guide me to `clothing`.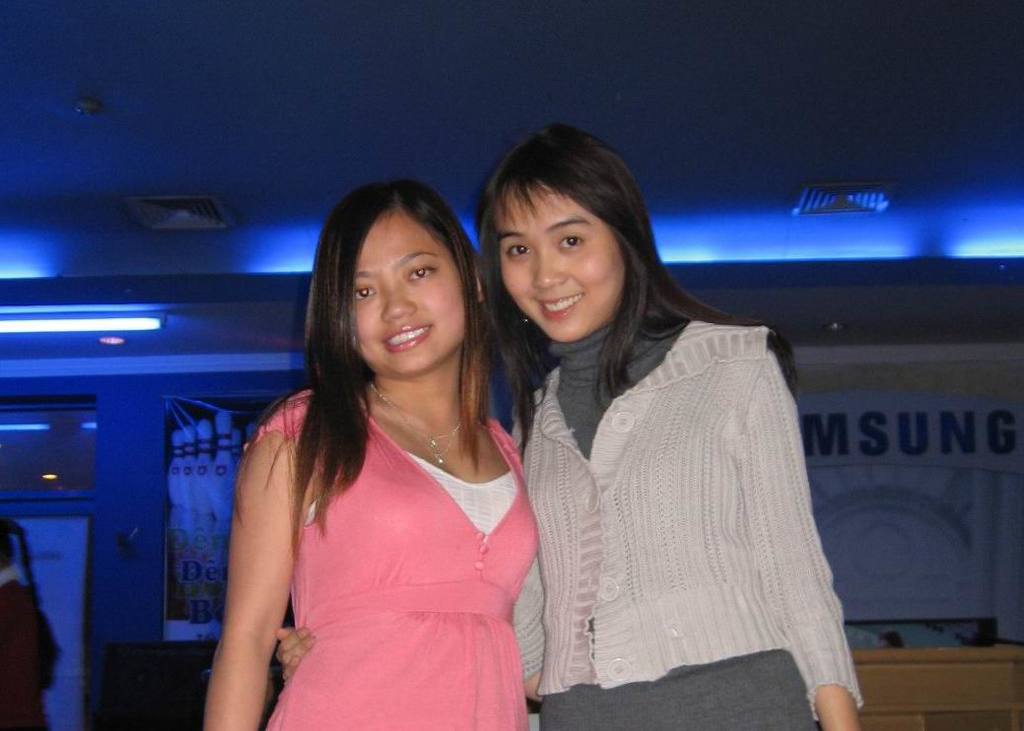
Guidance: <bbox>193, 346, 547, 709</bbox>.
